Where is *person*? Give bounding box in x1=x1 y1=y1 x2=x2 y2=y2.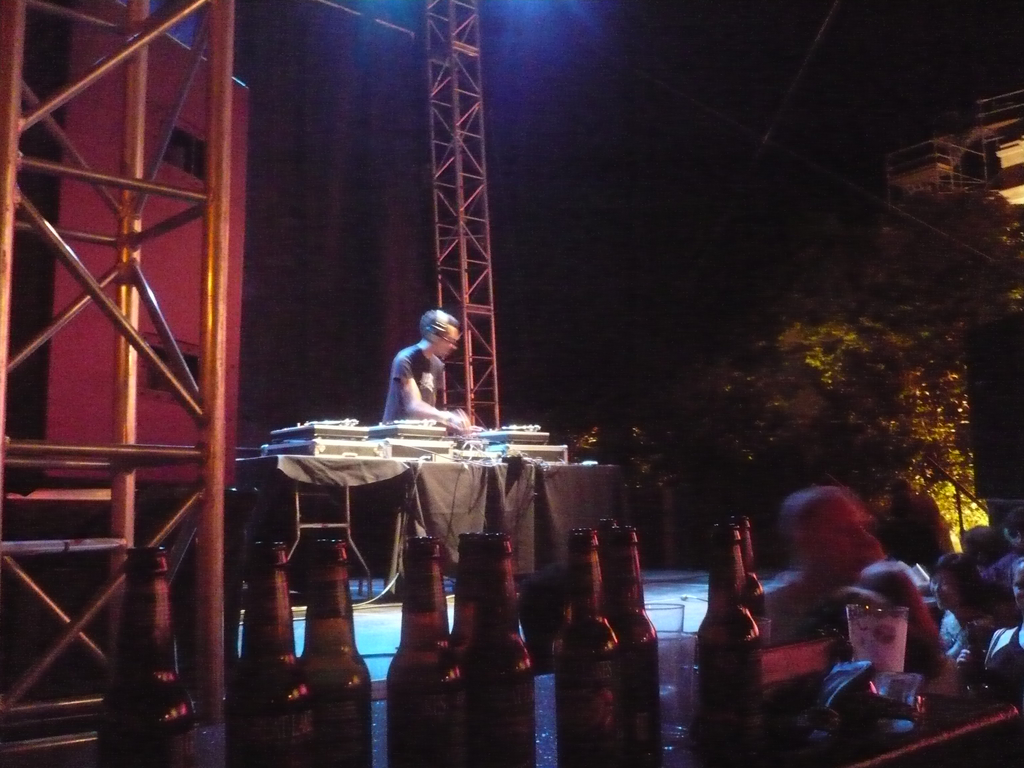
x1=391 y1=312 x2=470 y2=557.
